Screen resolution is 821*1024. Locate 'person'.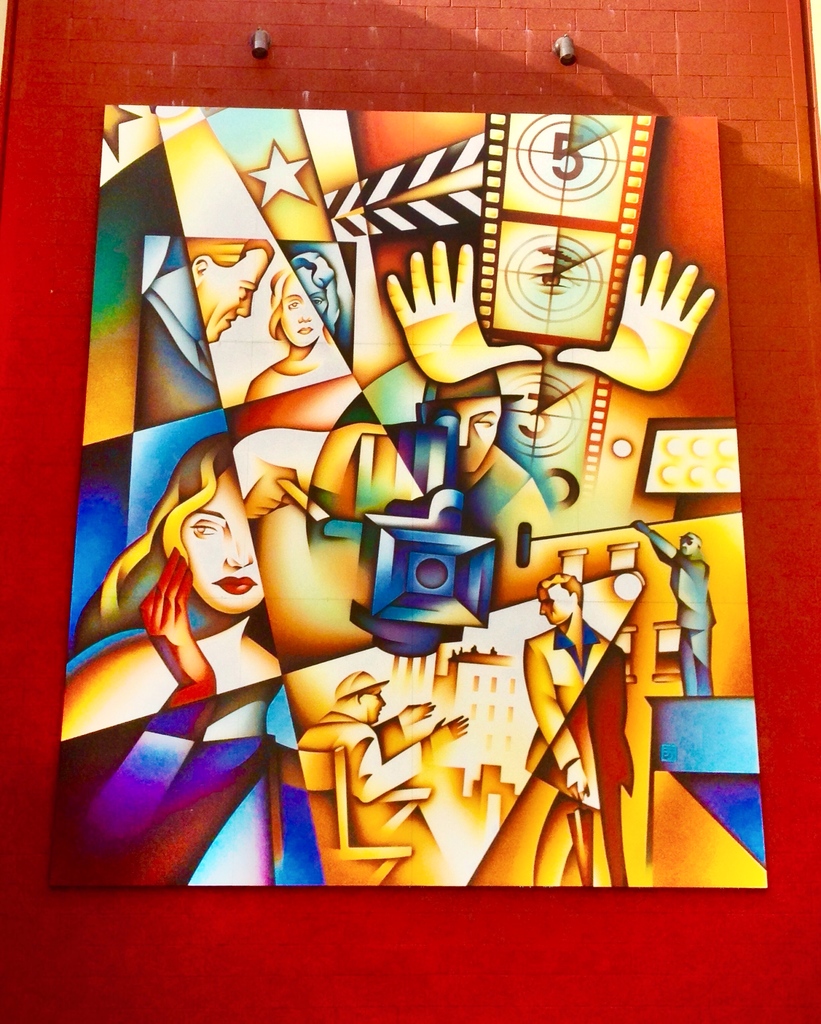
298, 669, 471, 798.
